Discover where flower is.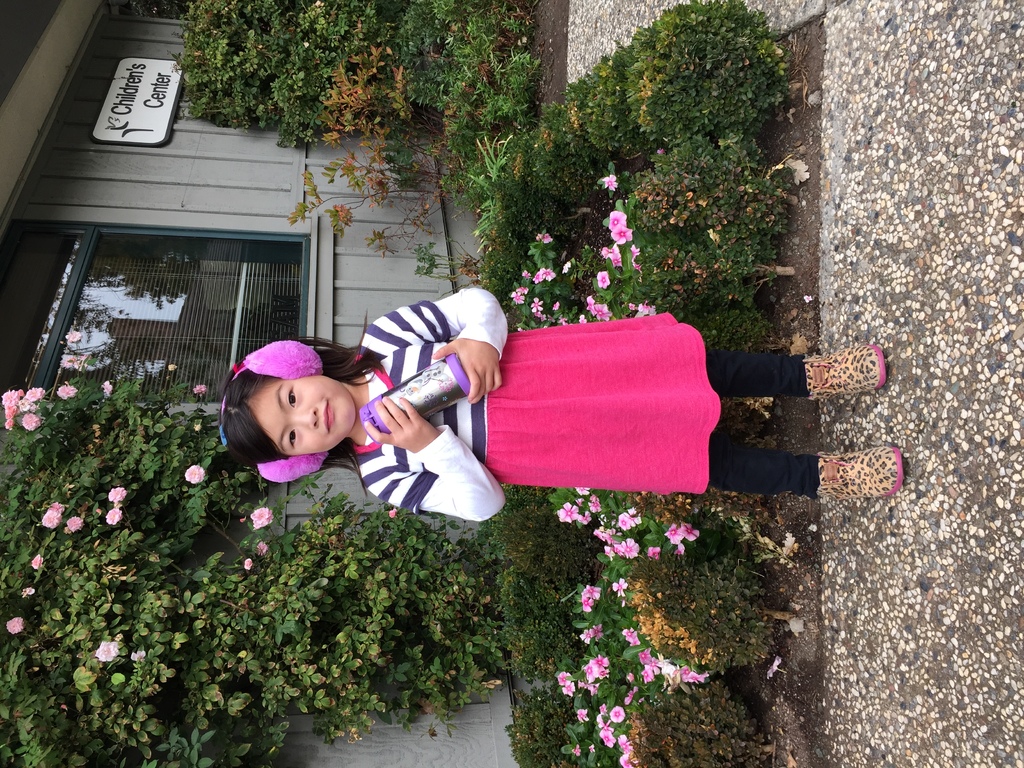
Discovered at [left=54, top=381, right=80, bottom=402].
